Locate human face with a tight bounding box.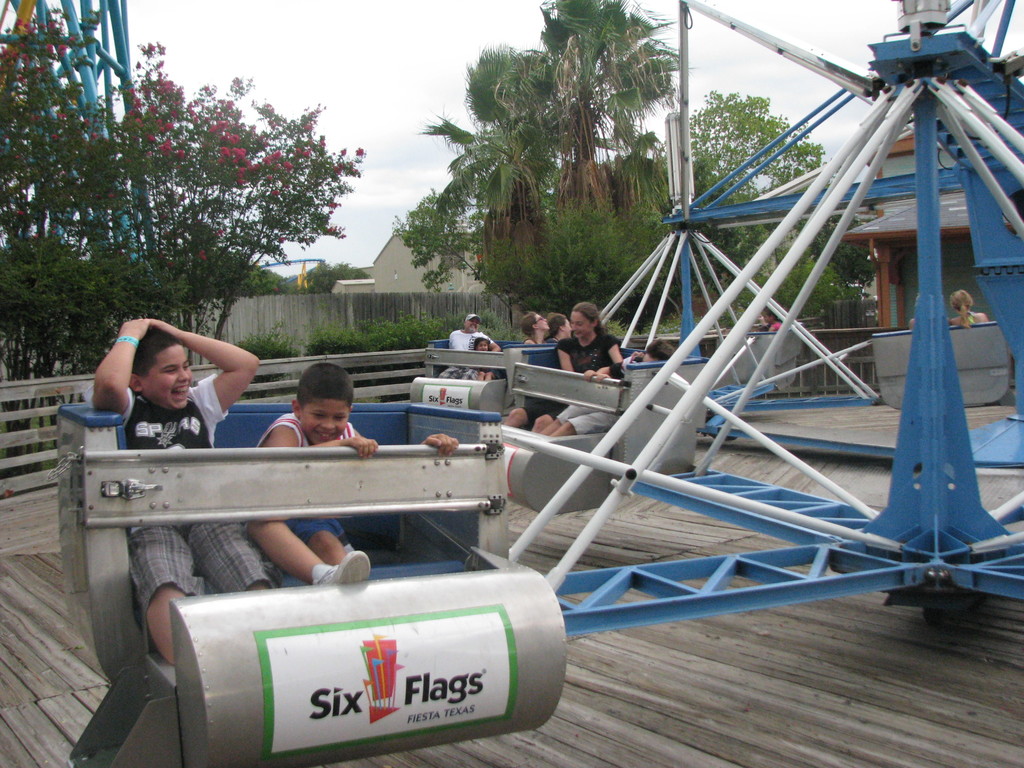
(572, 311, 589, 339).
